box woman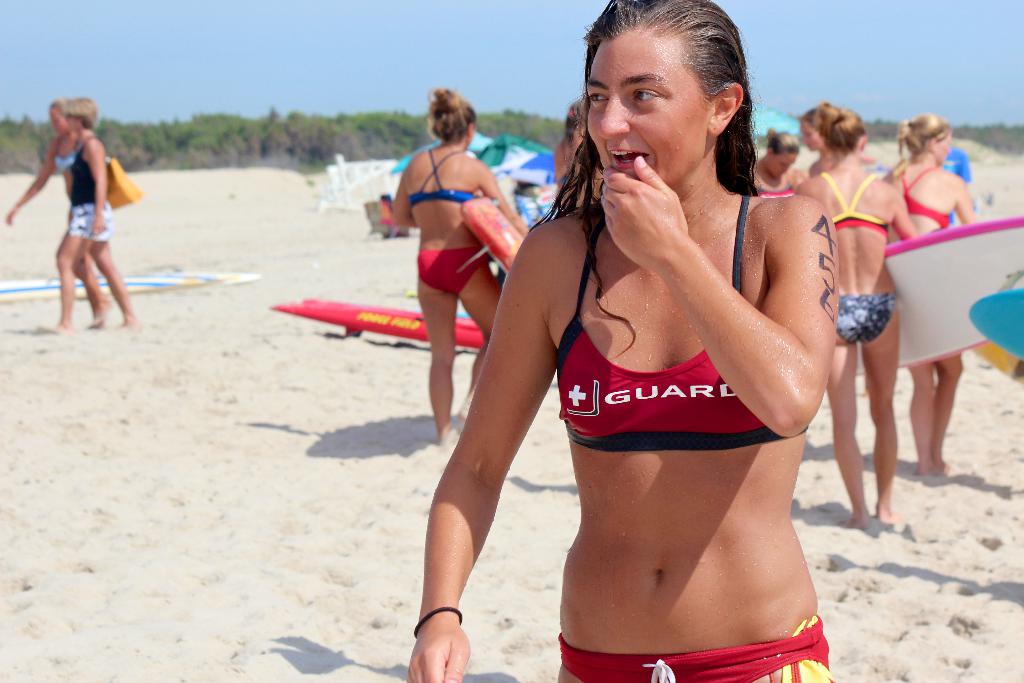
(left=435, top=26, right=881, bottom=676)
